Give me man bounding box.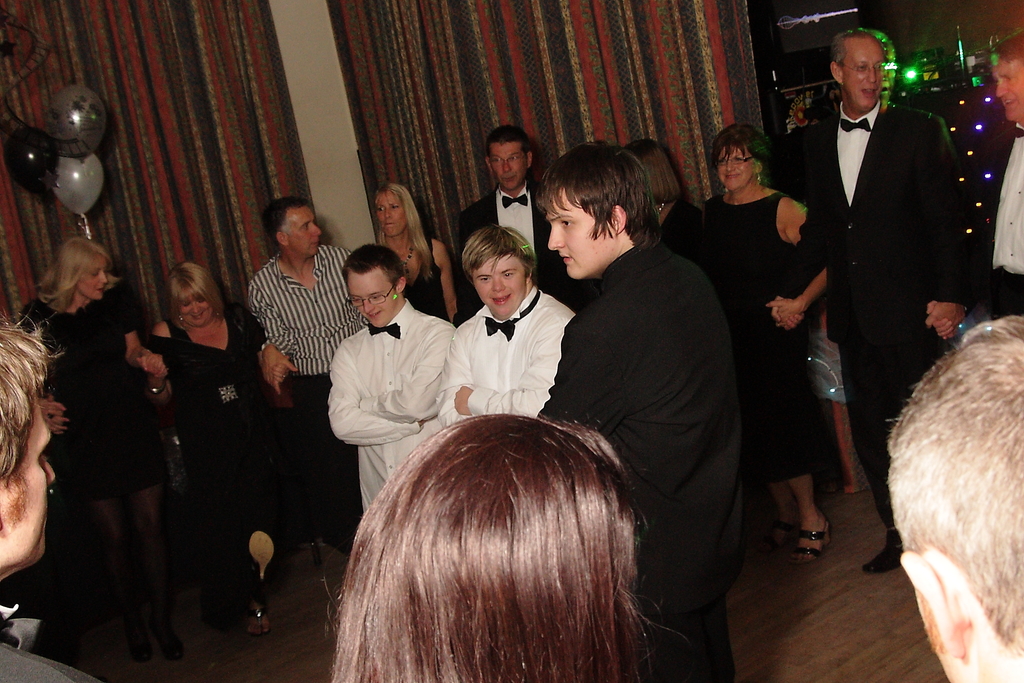
[x1=248, y1=198, x2=354, y2=499].
